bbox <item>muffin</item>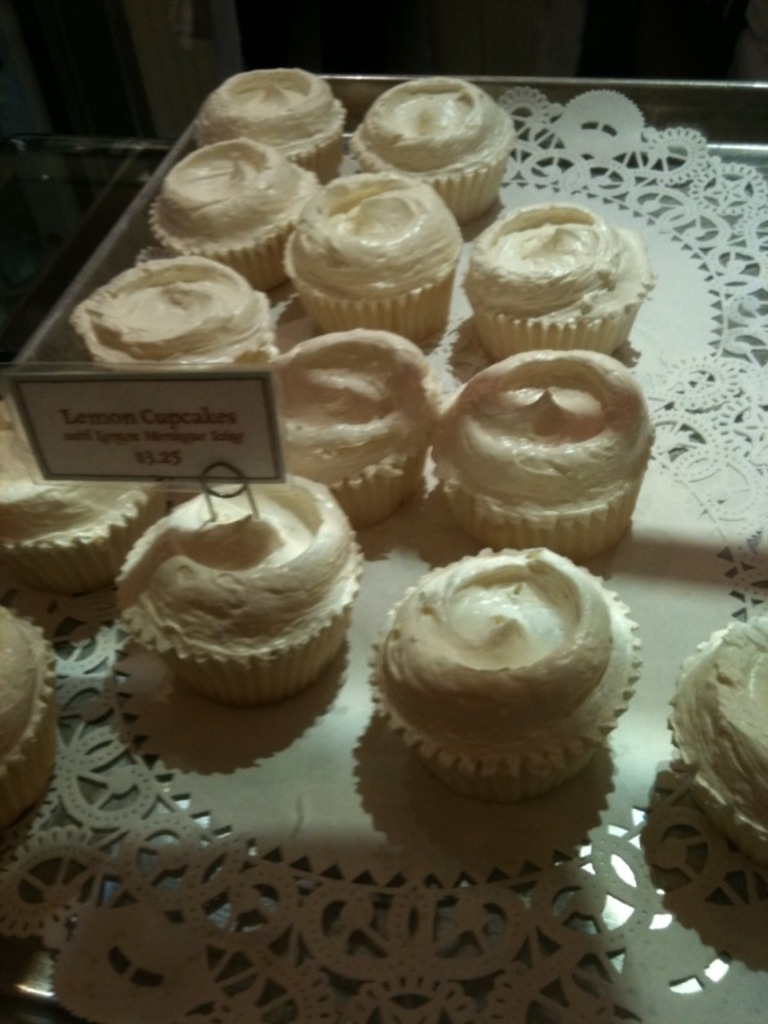
box=[365, 548, 643, 814]
